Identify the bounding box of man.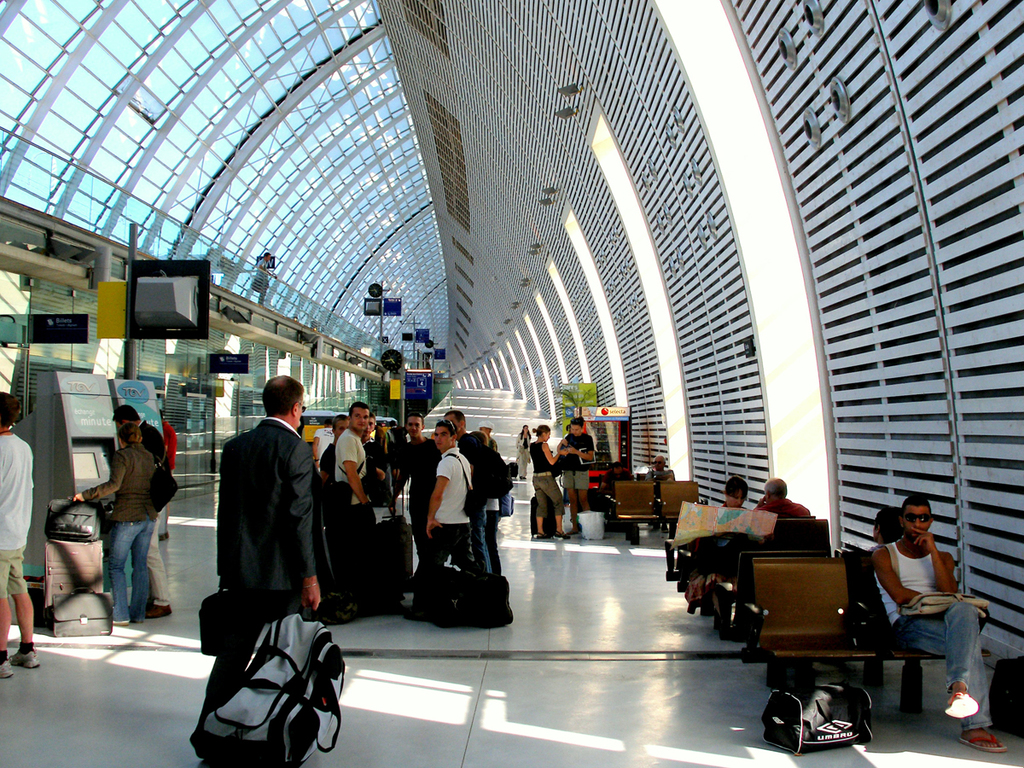
<box>557,417,596,536</box>.
